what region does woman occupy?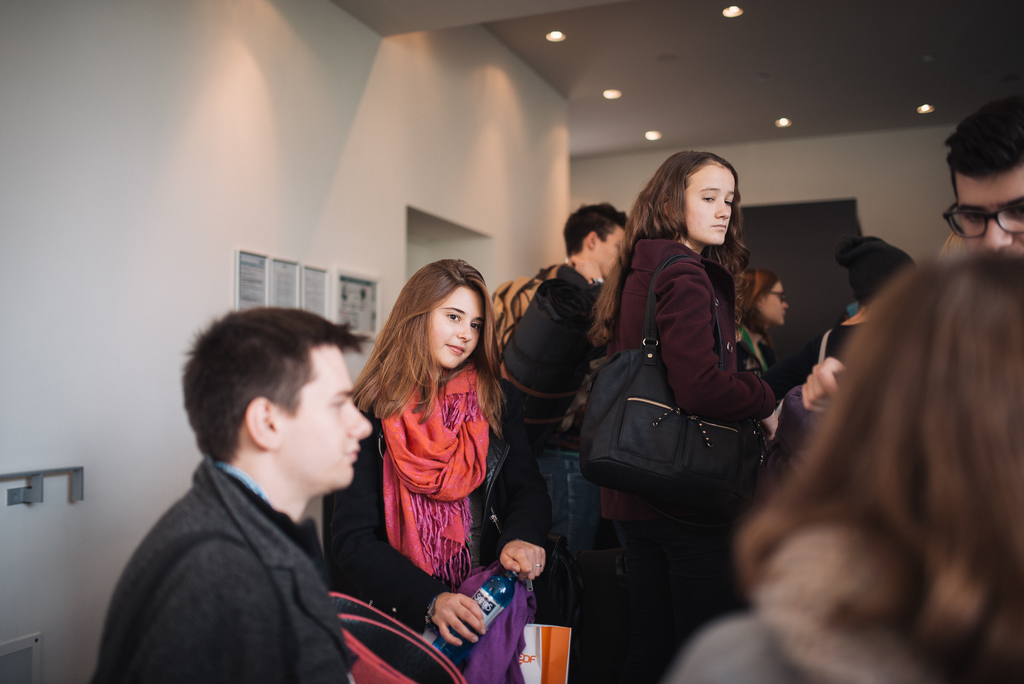
x1=586 y1=148 x2=780 y2=683.
